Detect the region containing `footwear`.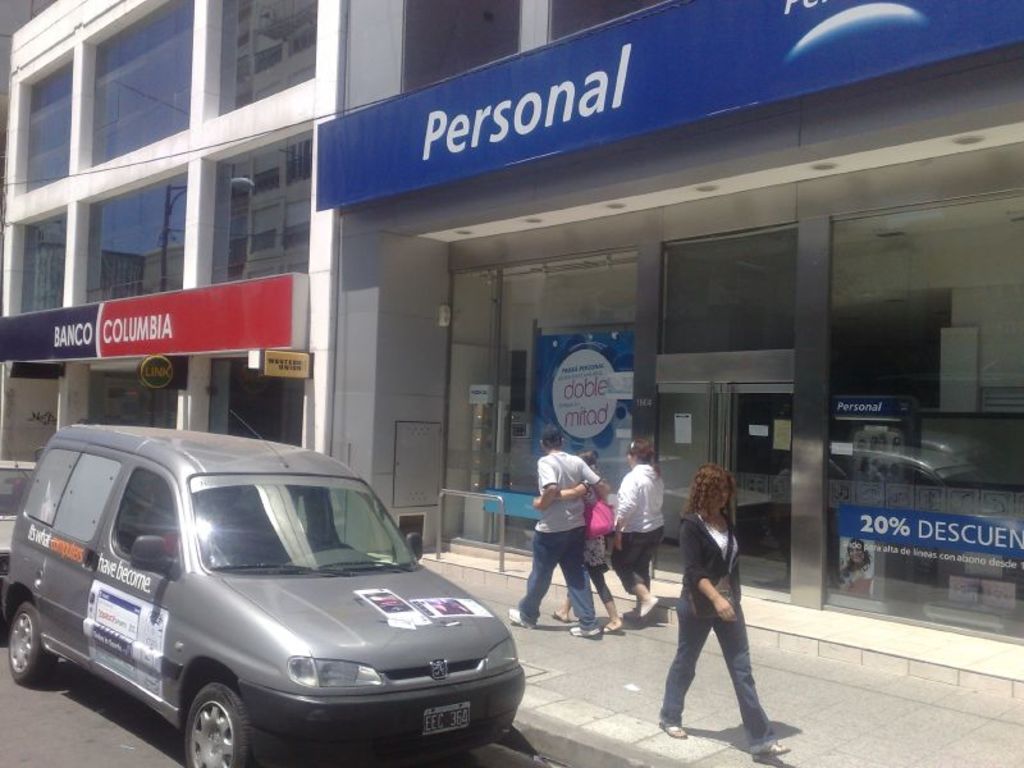
rect(620, 596, 660, 621).
